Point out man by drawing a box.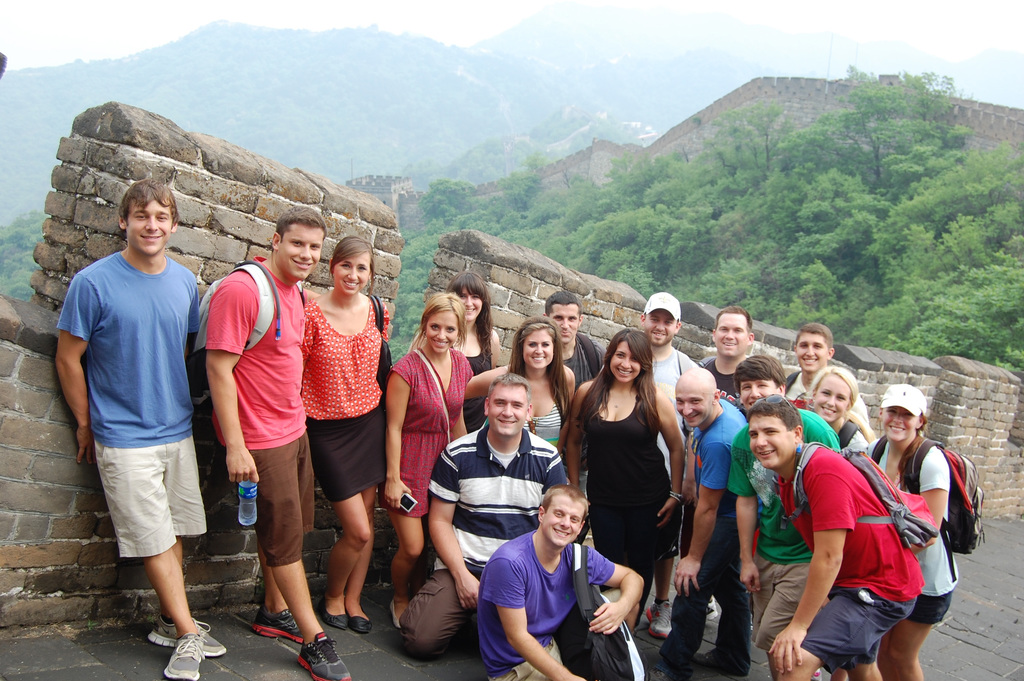
x1=540 y1=289 x2=619 y2=382.
